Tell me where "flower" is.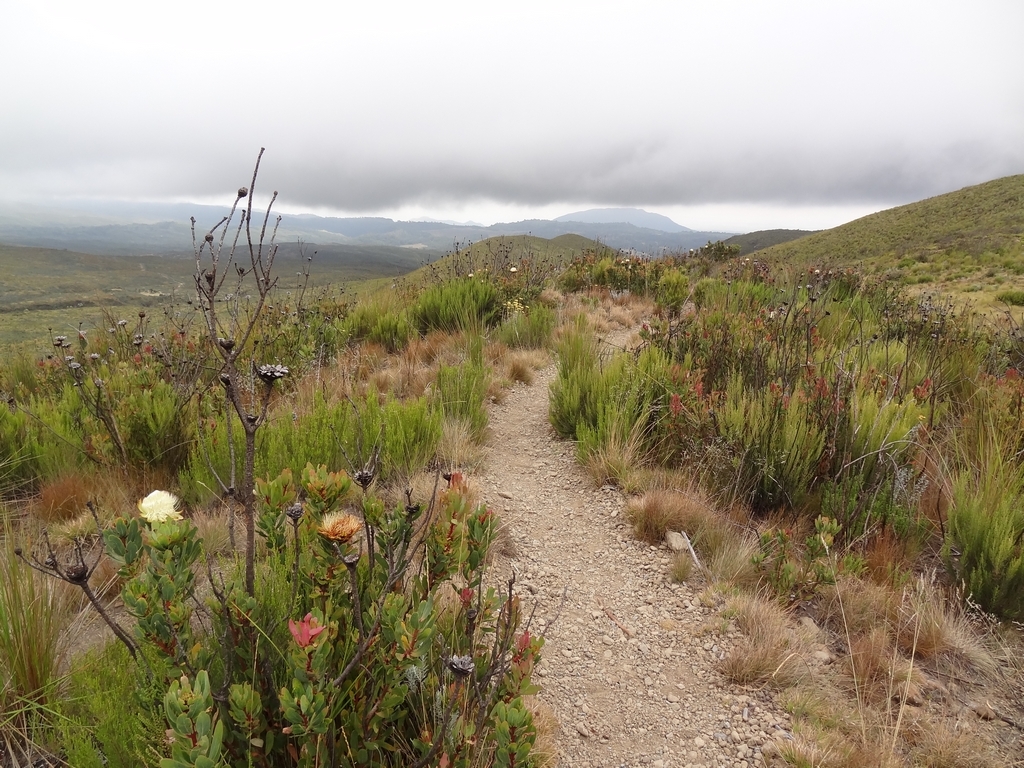
"flower" is at BBox(509, 627, 532, 666).
